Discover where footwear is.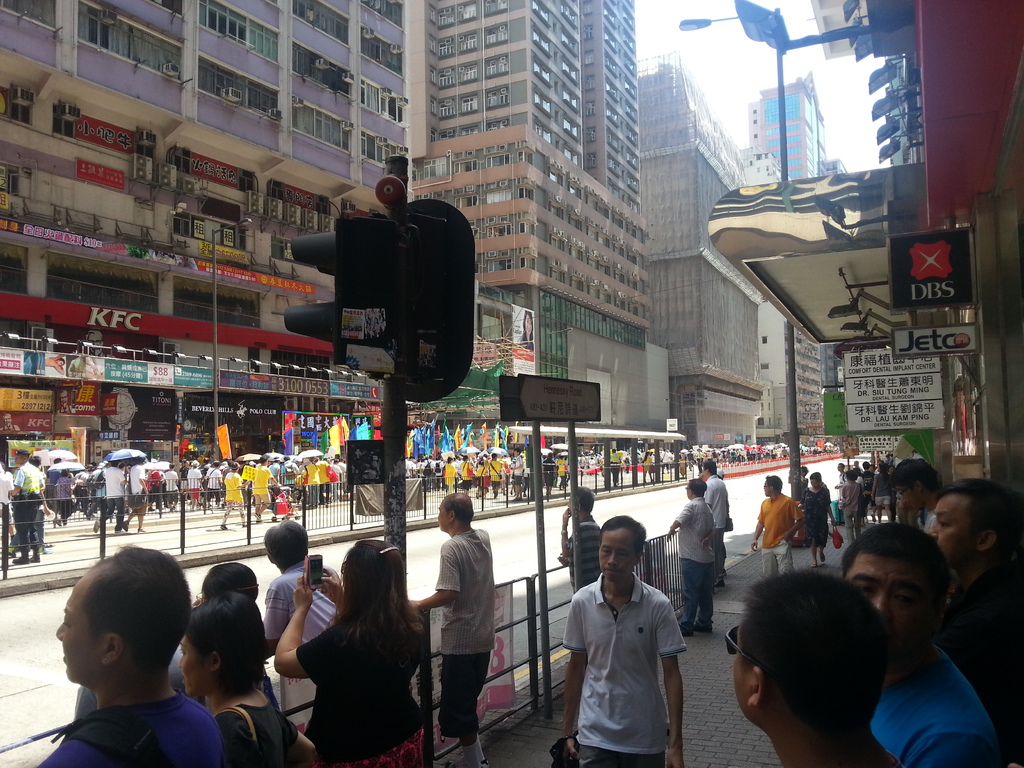
Discovered at {"left": 715, "top": 579, "right": 726, "bottom": 590}.
